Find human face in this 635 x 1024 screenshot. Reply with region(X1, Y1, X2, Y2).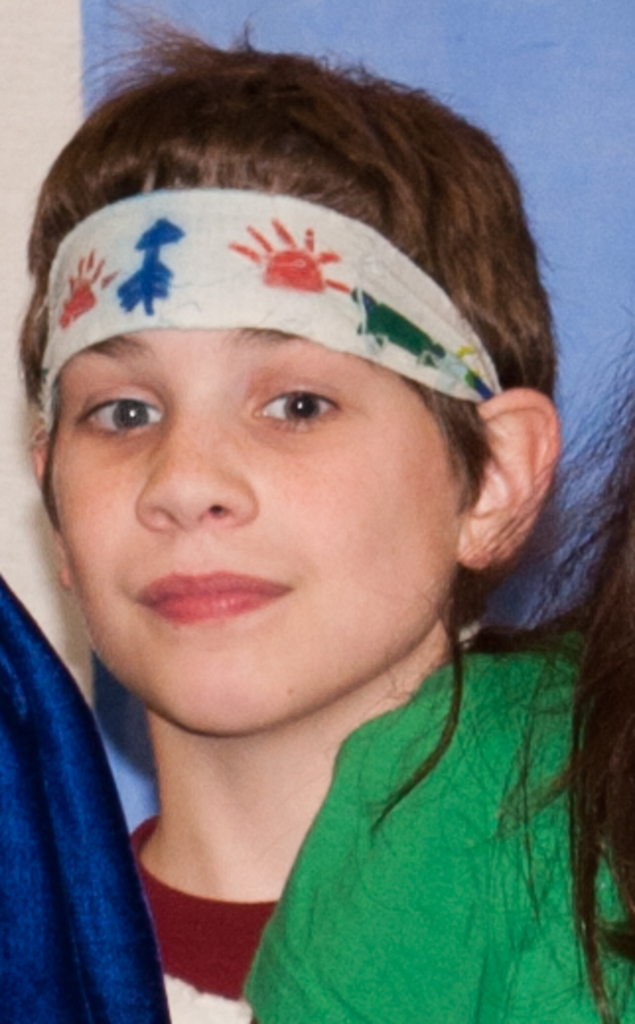
region(39, 326, 489, 748).
